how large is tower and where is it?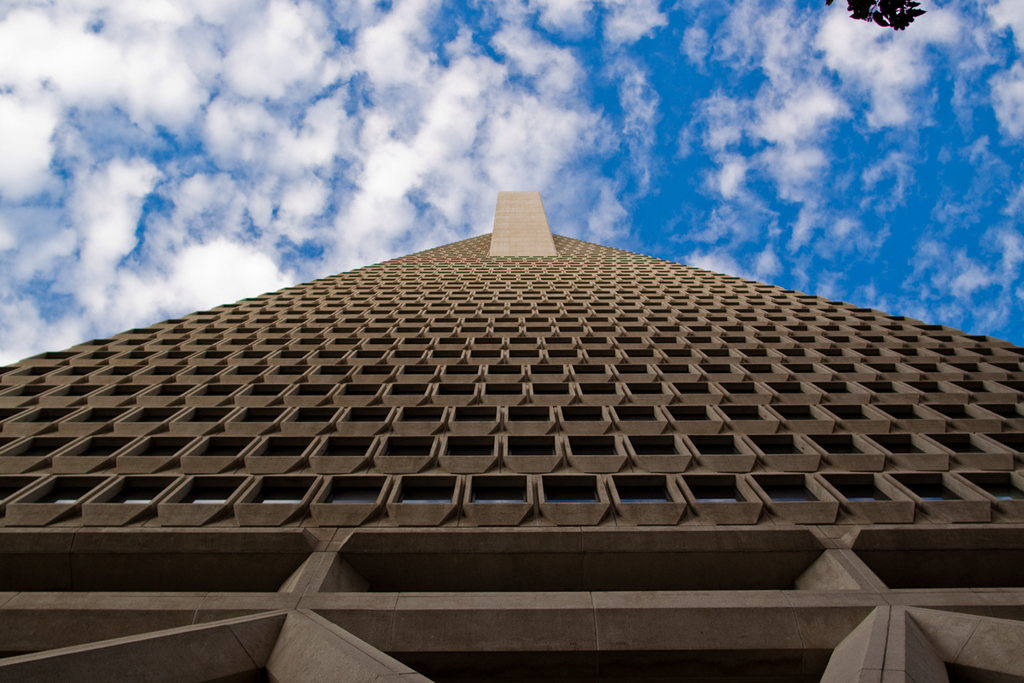
Bounding box: Rect(0, 149, 1023, 682).
